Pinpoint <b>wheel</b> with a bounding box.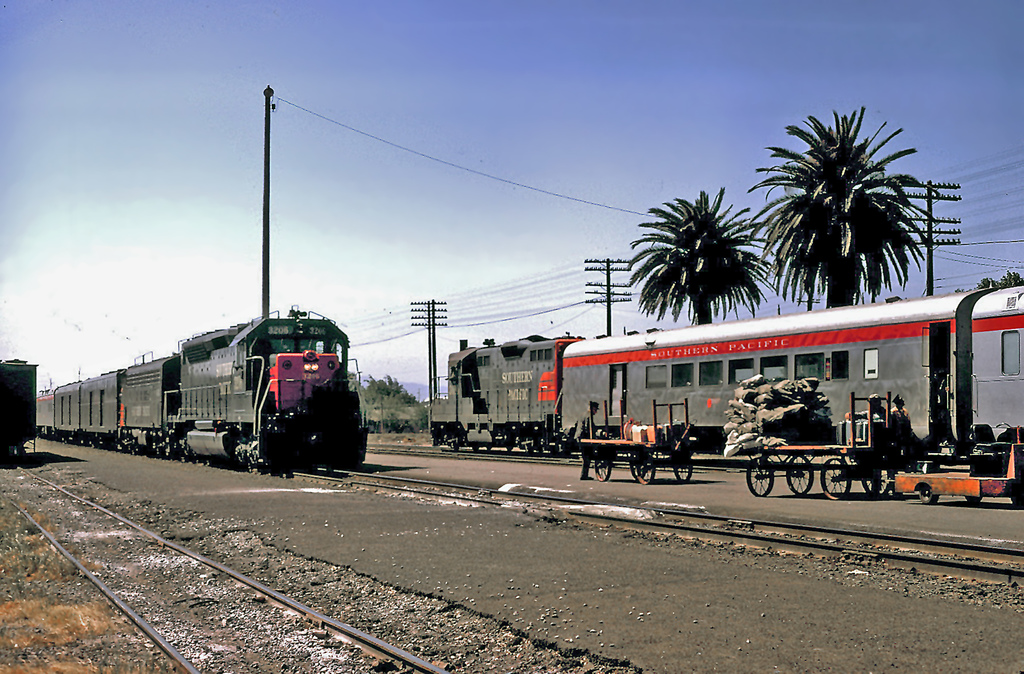
474,448,479,454.
